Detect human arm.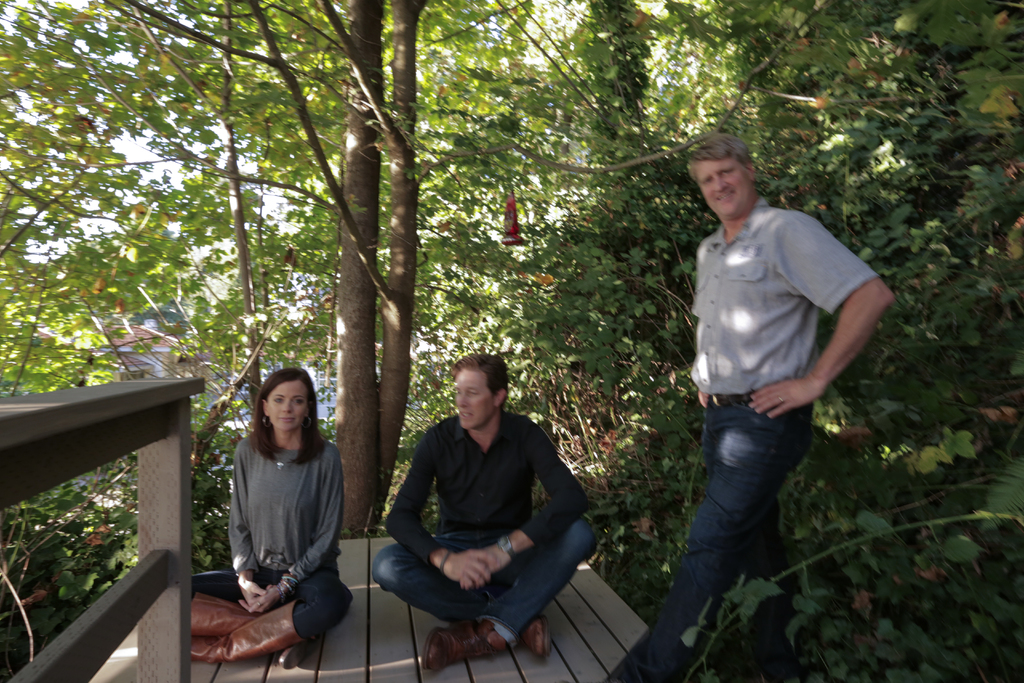
Detected at 821, 277, 884, 417.
